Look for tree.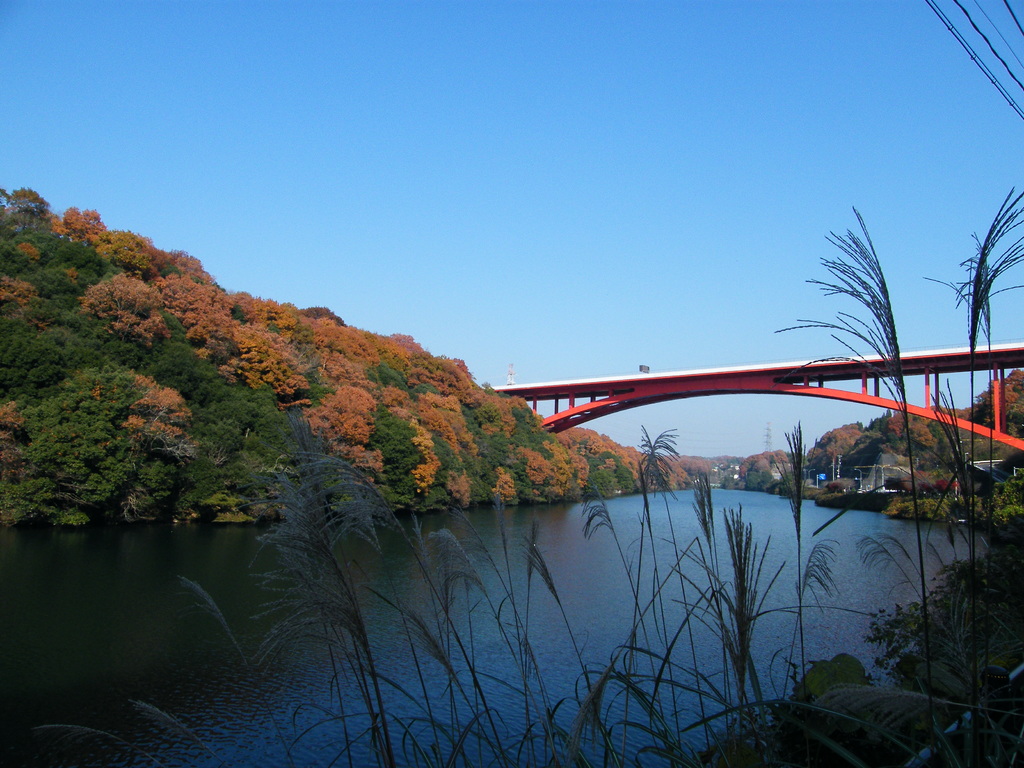
Found: <bbox>717, 452, 749, 472</bbox>.
